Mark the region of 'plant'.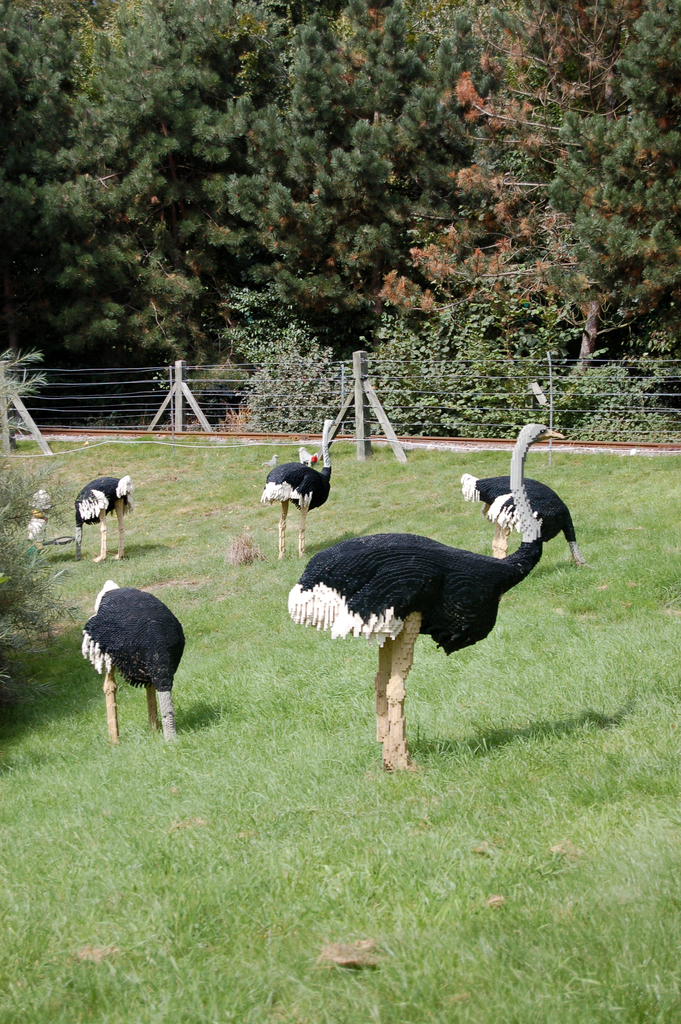
Region: left=236, top=348, right=337, bottom=431.
